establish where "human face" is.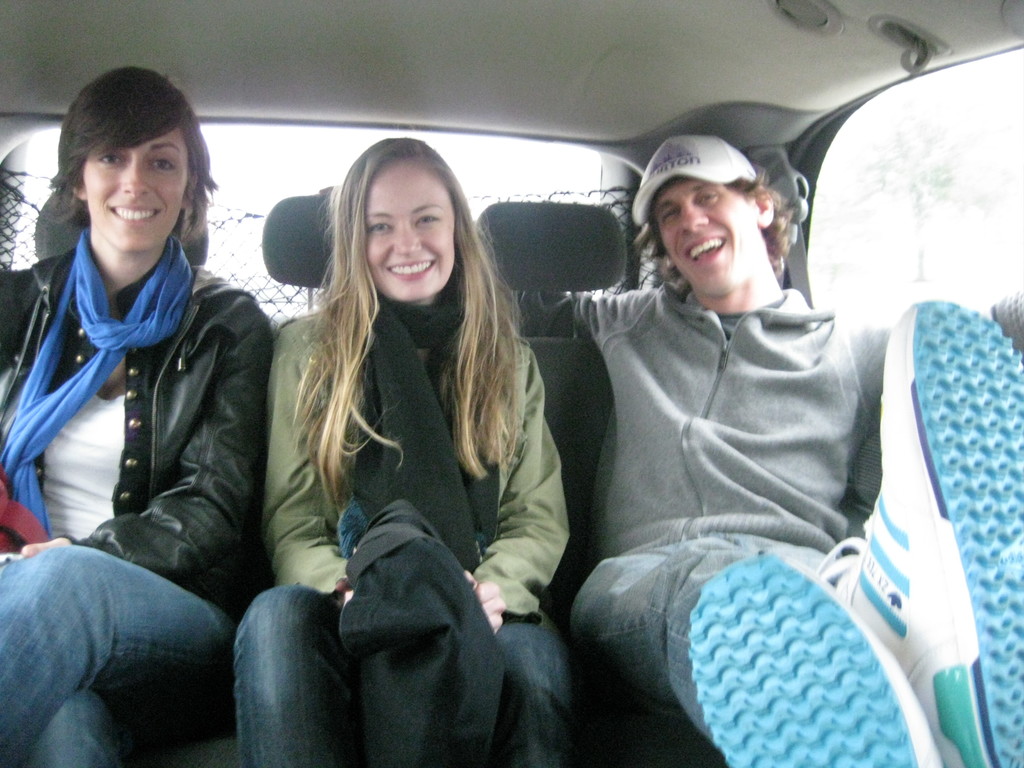
Established at [x1=369, y1=171, x2=454, y2=307].
